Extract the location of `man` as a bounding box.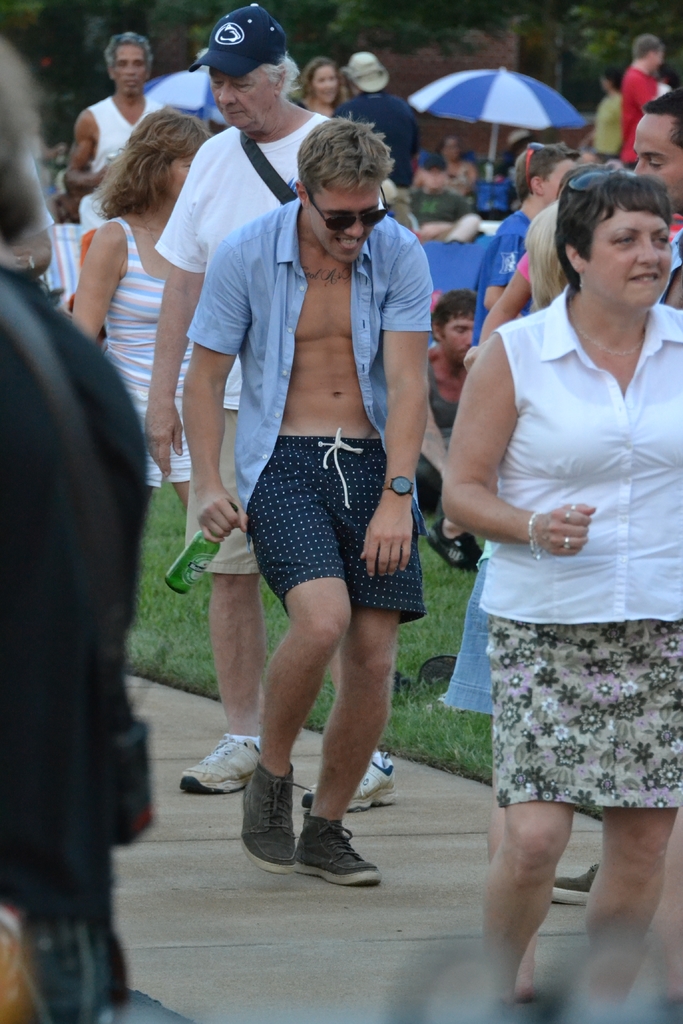
{"x1": 618, "y1": 28, "x2": 658, "y2": 171}.
